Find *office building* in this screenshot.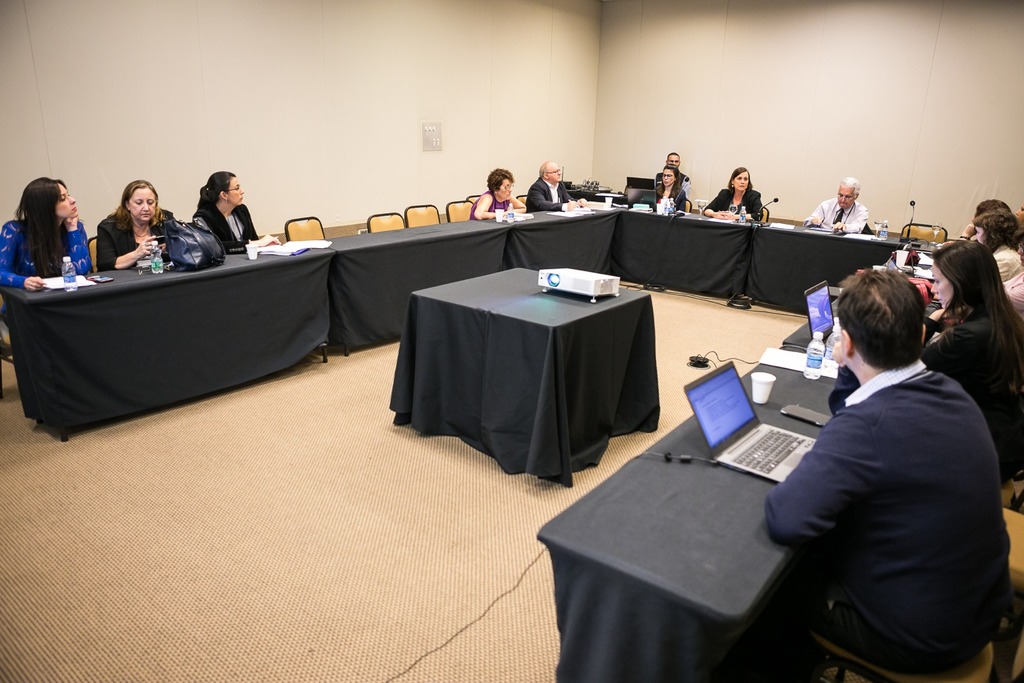
The bounding box for *office building* is 0, 0, 1023, 682.
